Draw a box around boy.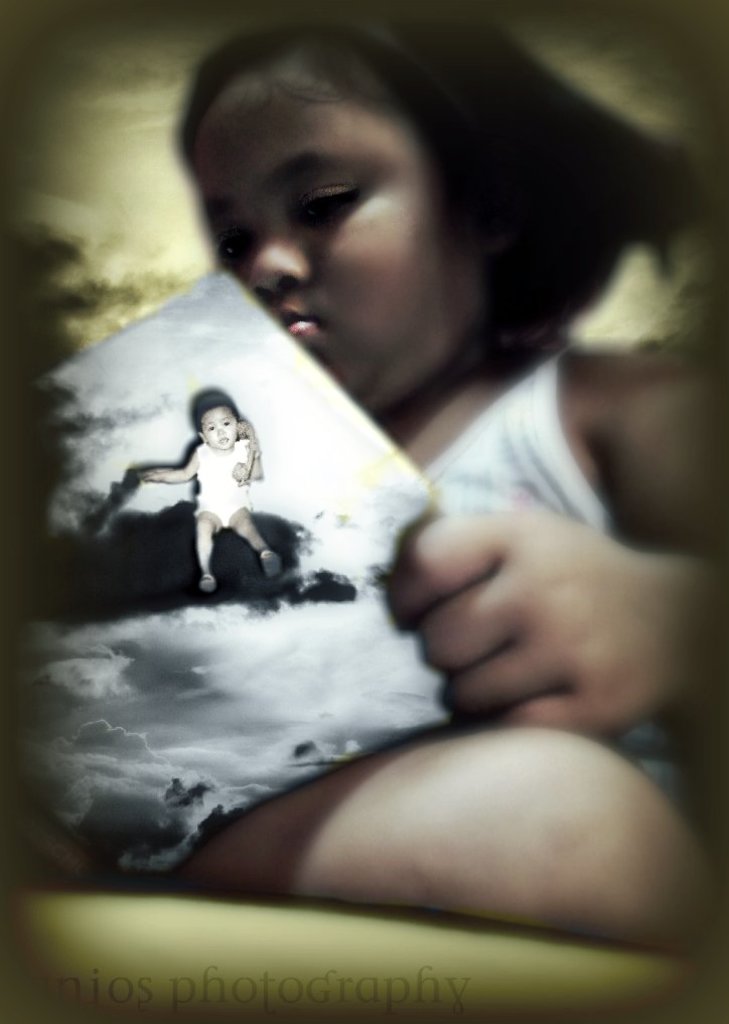
(left=130, top=398, right=283, bottom=594).
